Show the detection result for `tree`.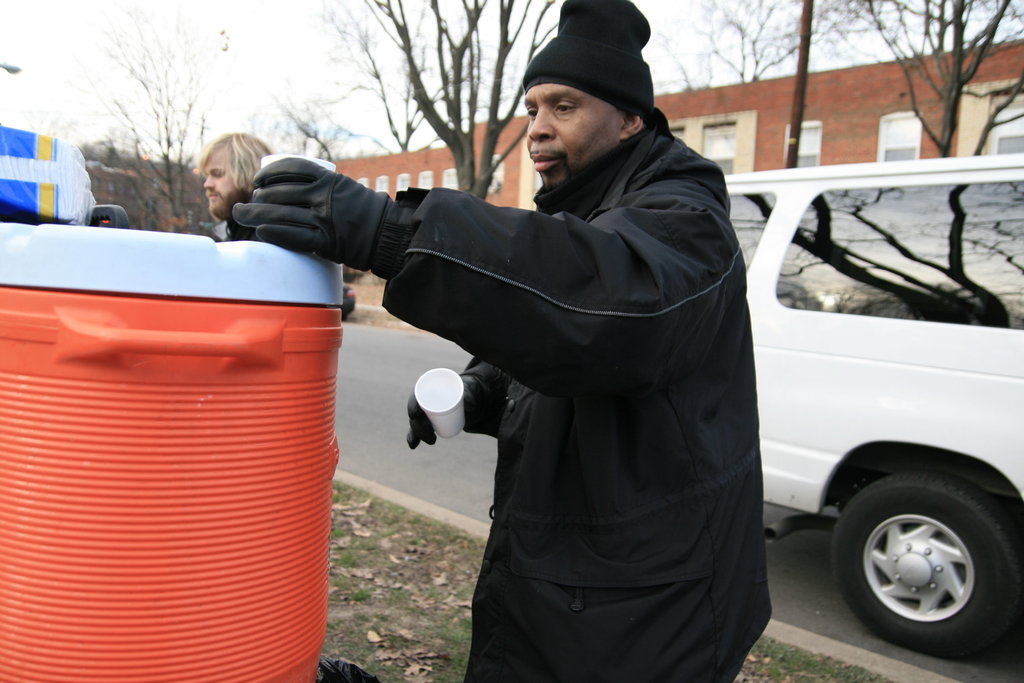
x1=45, y1=0, x2=286, y2=228.
